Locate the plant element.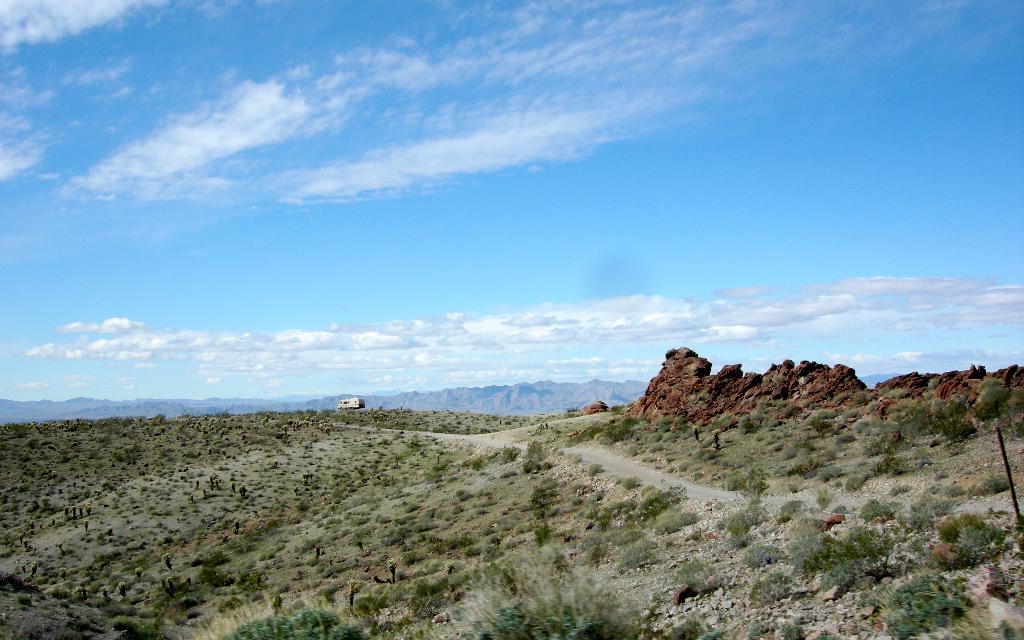
Element bbox: (627, 444, 639, 454).
